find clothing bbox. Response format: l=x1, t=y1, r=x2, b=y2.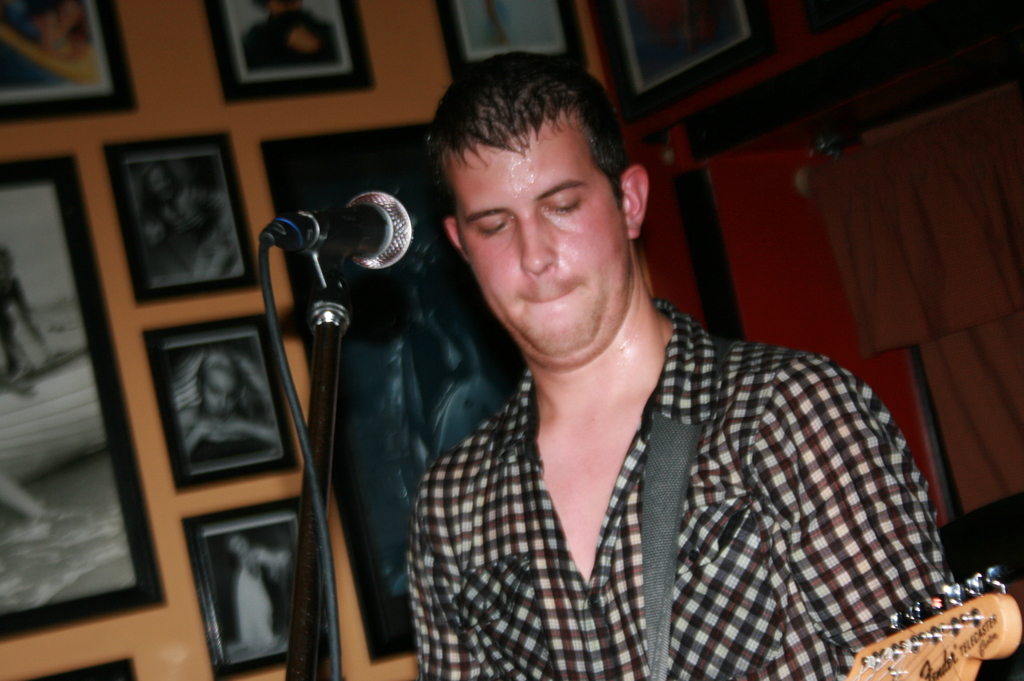
l=364, t=299, r=975, b=664.
